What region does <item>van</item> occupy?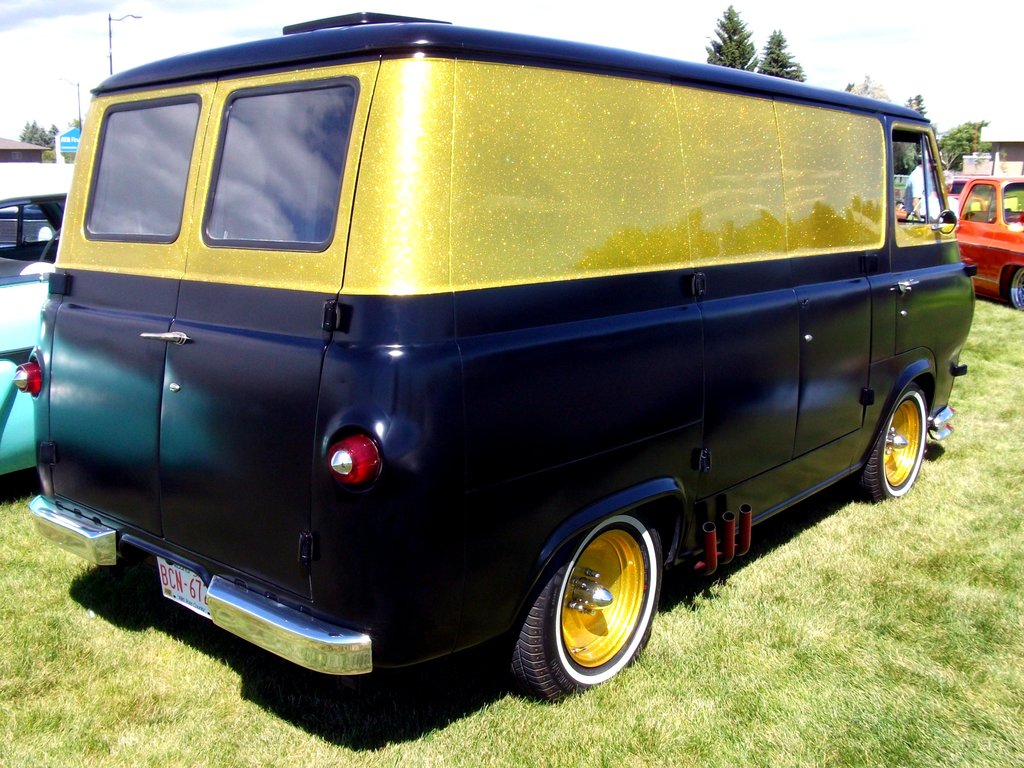
[32, 0, 972, 727].
